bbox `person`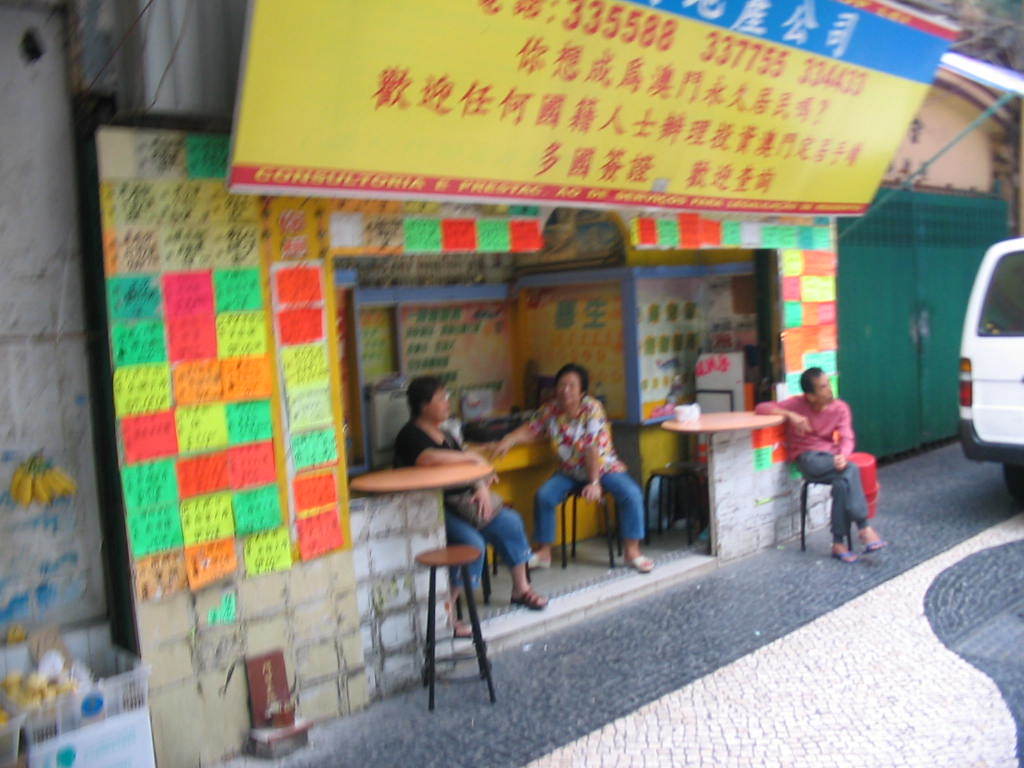
[x1=784, y1=358, x2=881, y2=578]
